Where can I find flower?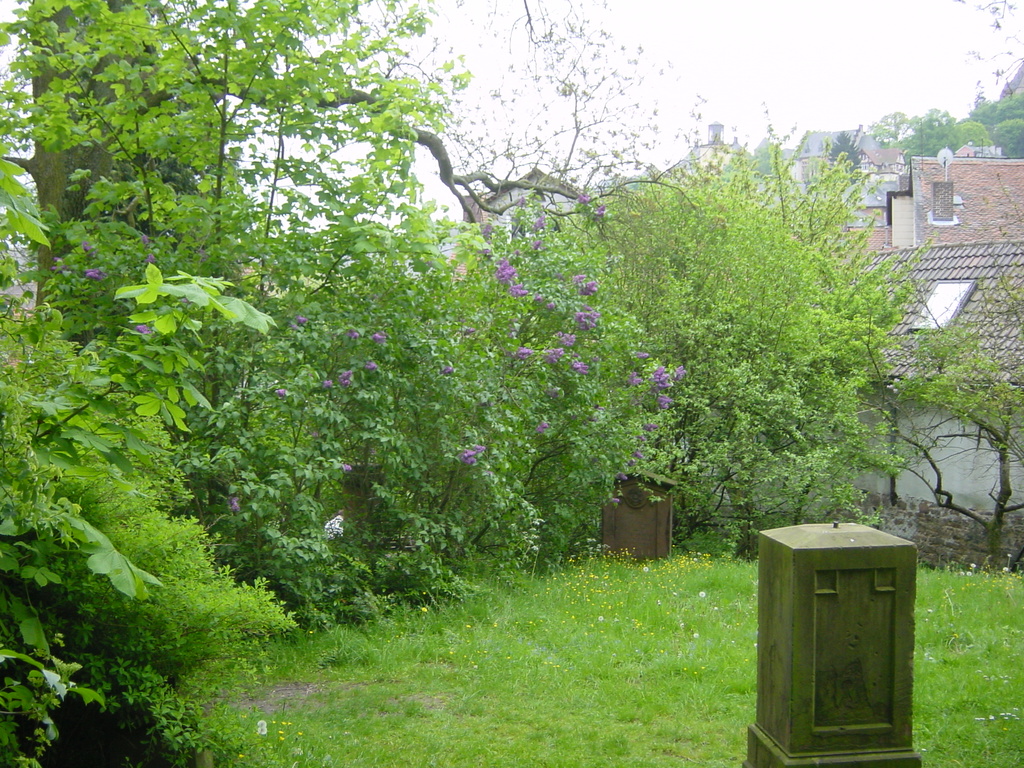
You can find it at x1=598, y1=203, x2=605, y2=218.
